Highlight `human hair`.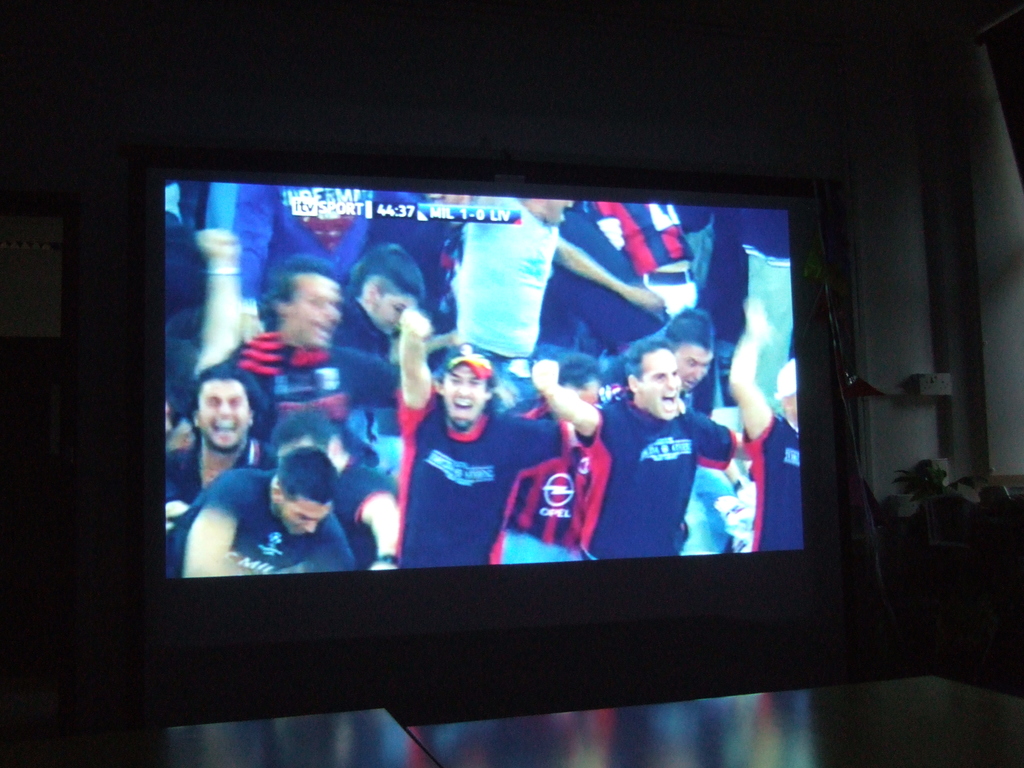
Highlighted region: [left=554, top=352, right=602, bottom=392].
